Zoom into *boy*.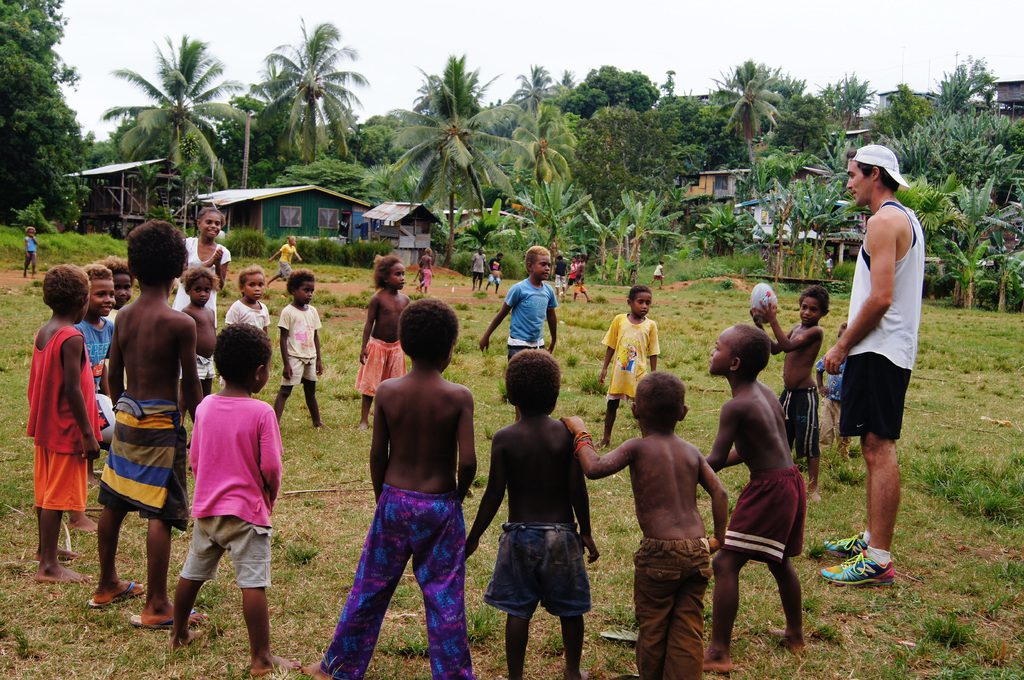
Zoom target: bbox=[414, 271, 425, 287].
